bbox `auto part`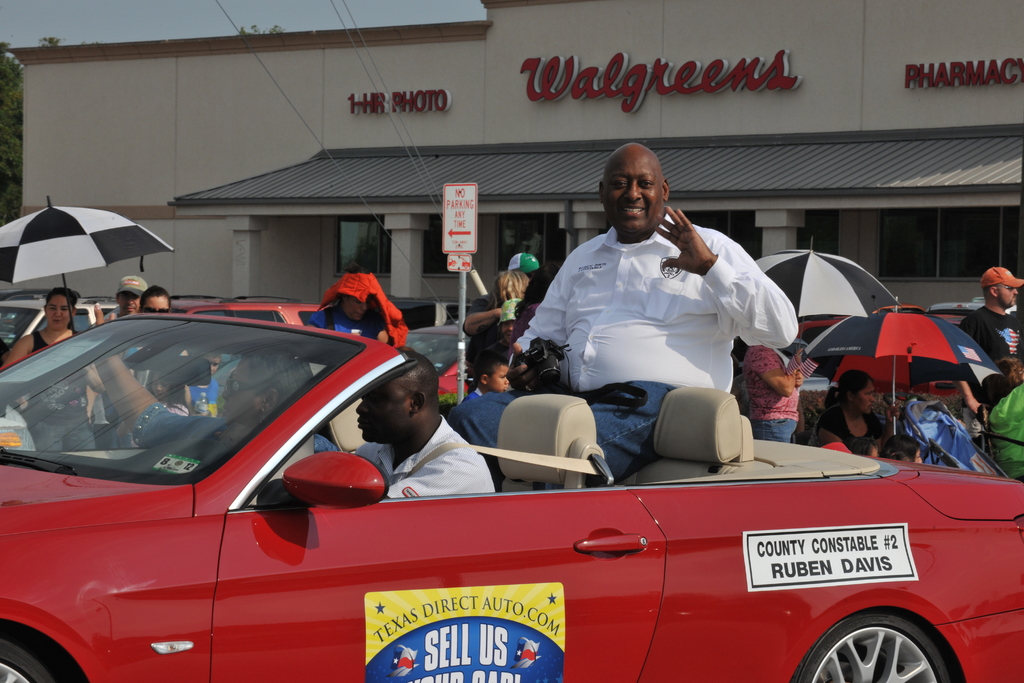
<box>0,458,223,682</box>
